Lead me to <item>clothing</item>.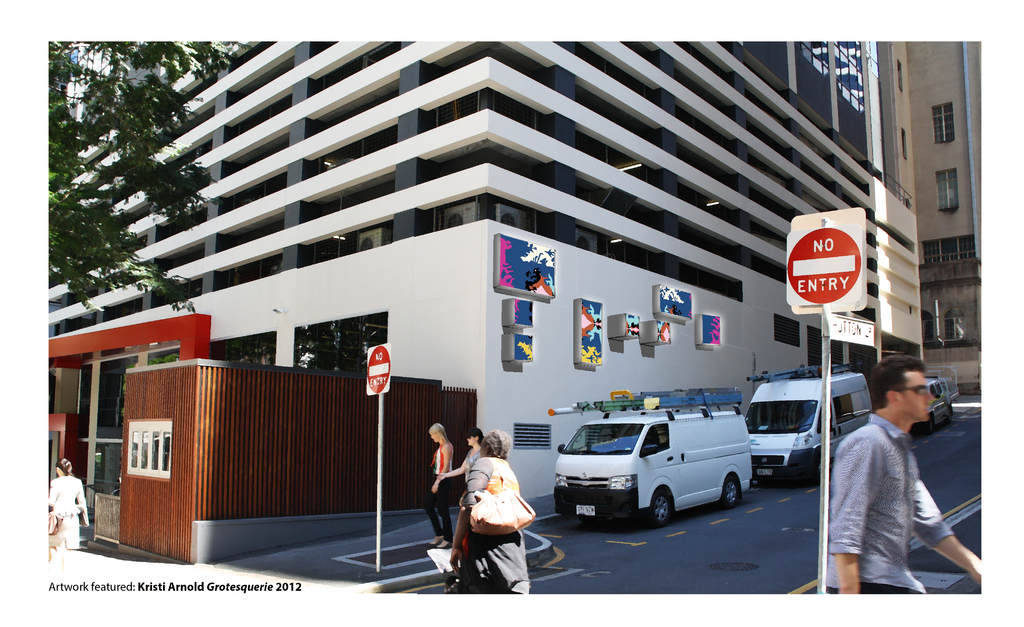
Lead to x1=819, y1=380, x2=973, y2=599.
